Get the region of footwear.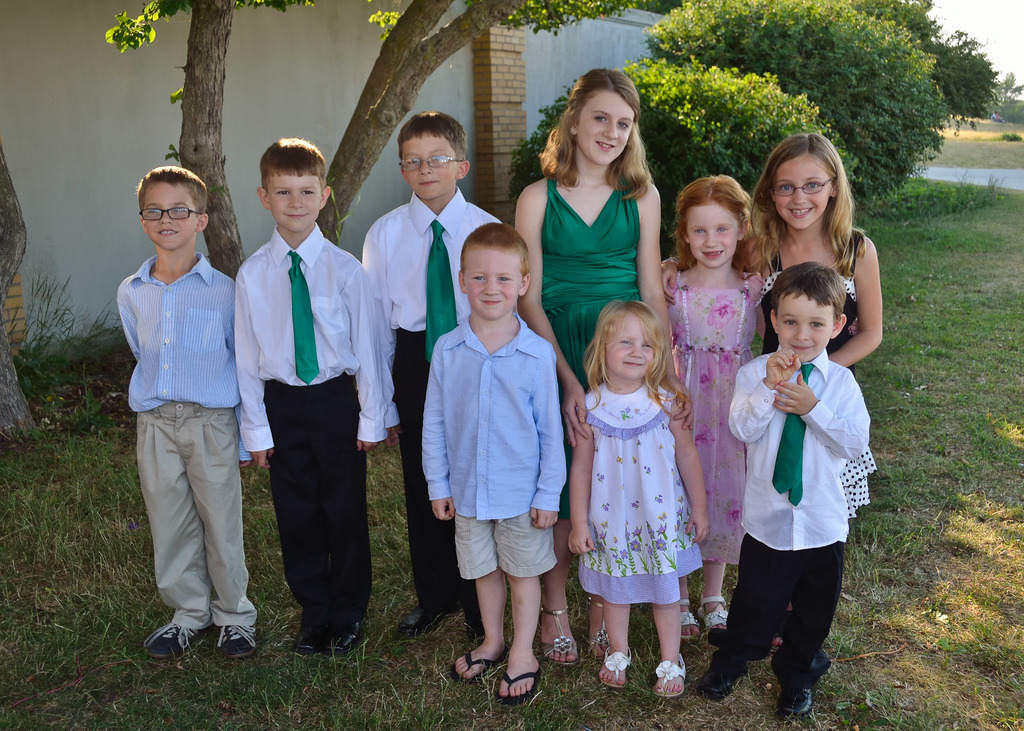
bbox(450, 648, 490, 685).
